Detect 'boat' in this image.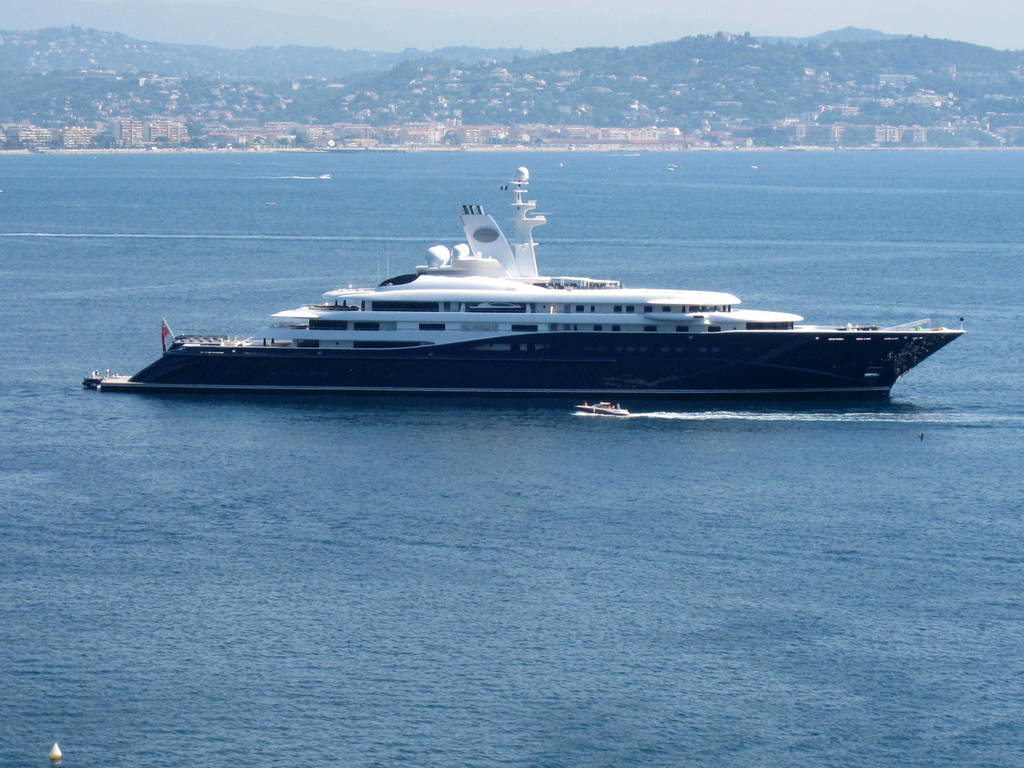
Detection: 133 159 996 406.
